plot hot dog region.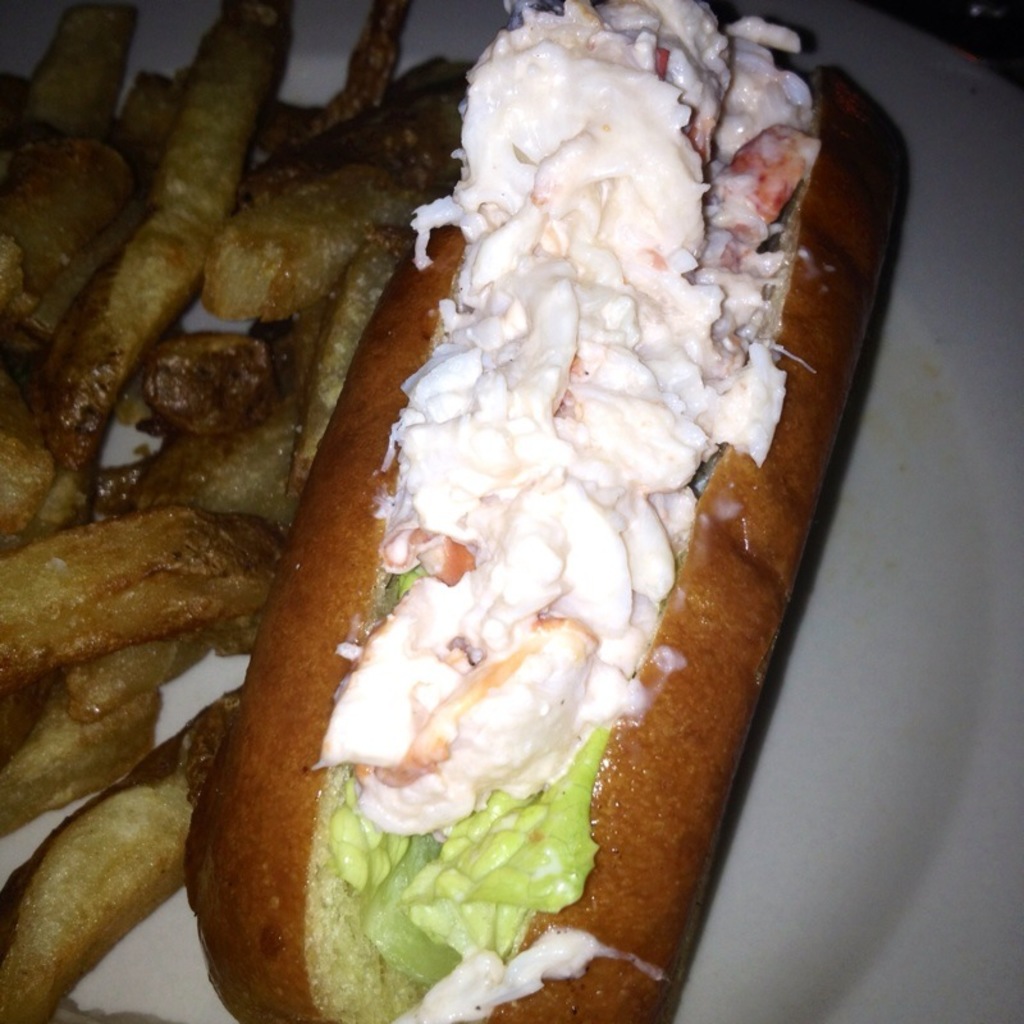
Plotted at bbox(173, 60, 911, 1023).
